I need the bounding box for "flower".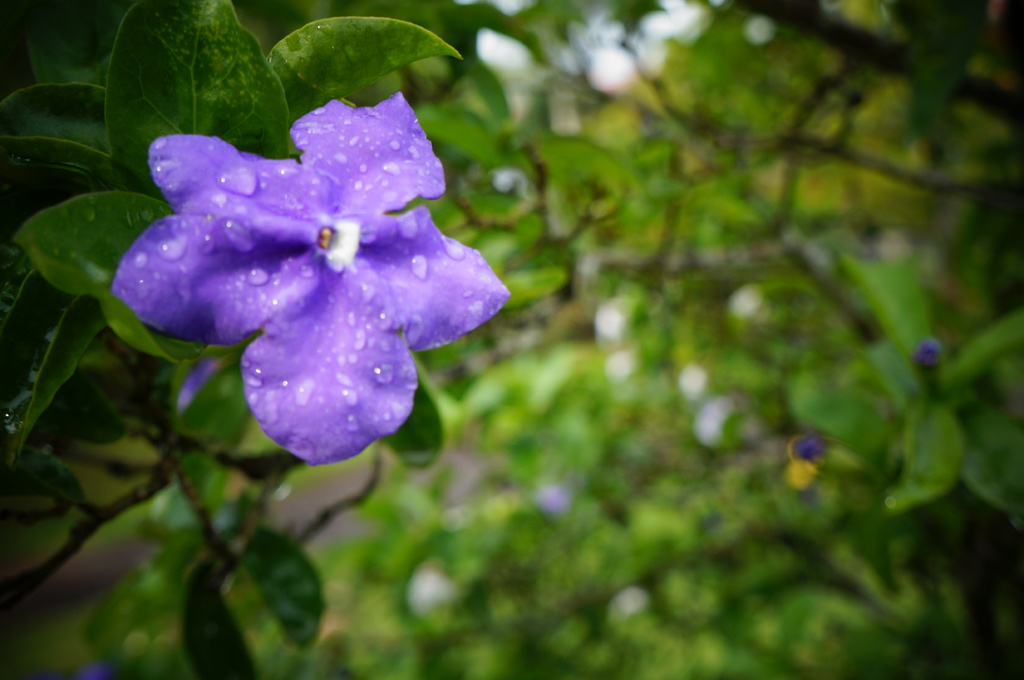
Here it is: 115:67:498:486.
